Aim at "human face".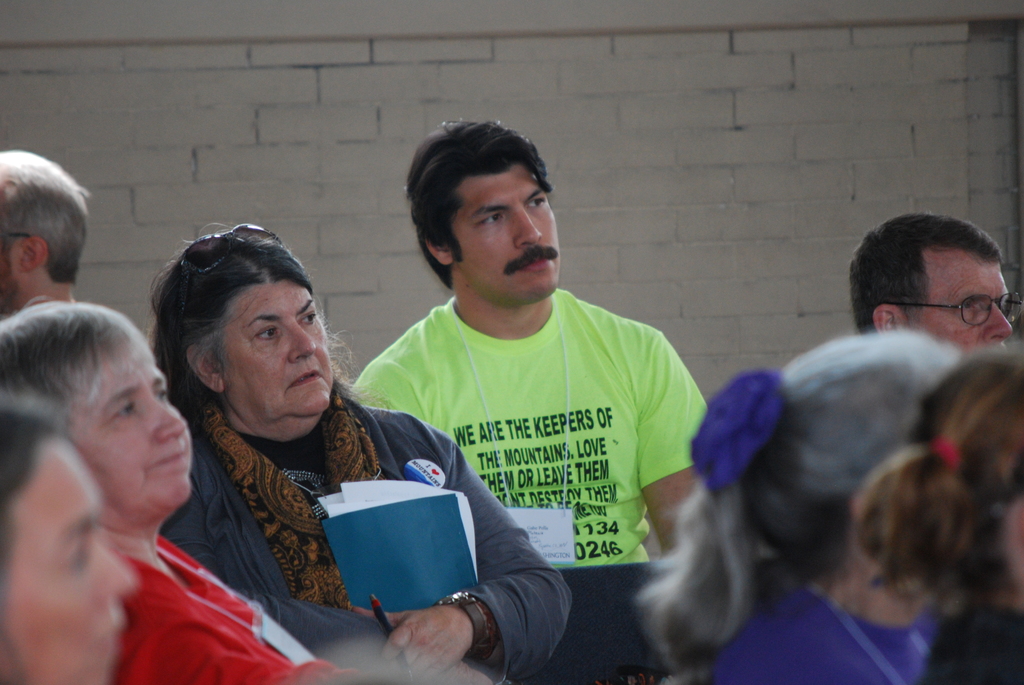
Aimed at x1=74 y1=349 x2=189 y2=509.
